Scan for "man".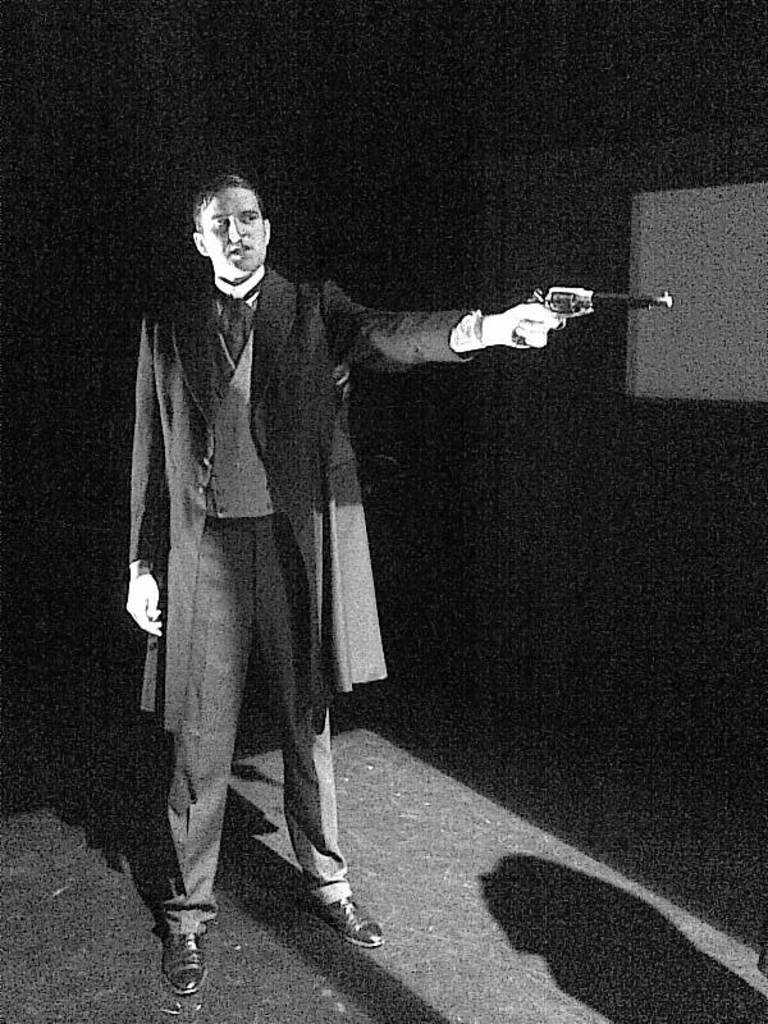
Scan result: box(108, 164, 525, 947).
